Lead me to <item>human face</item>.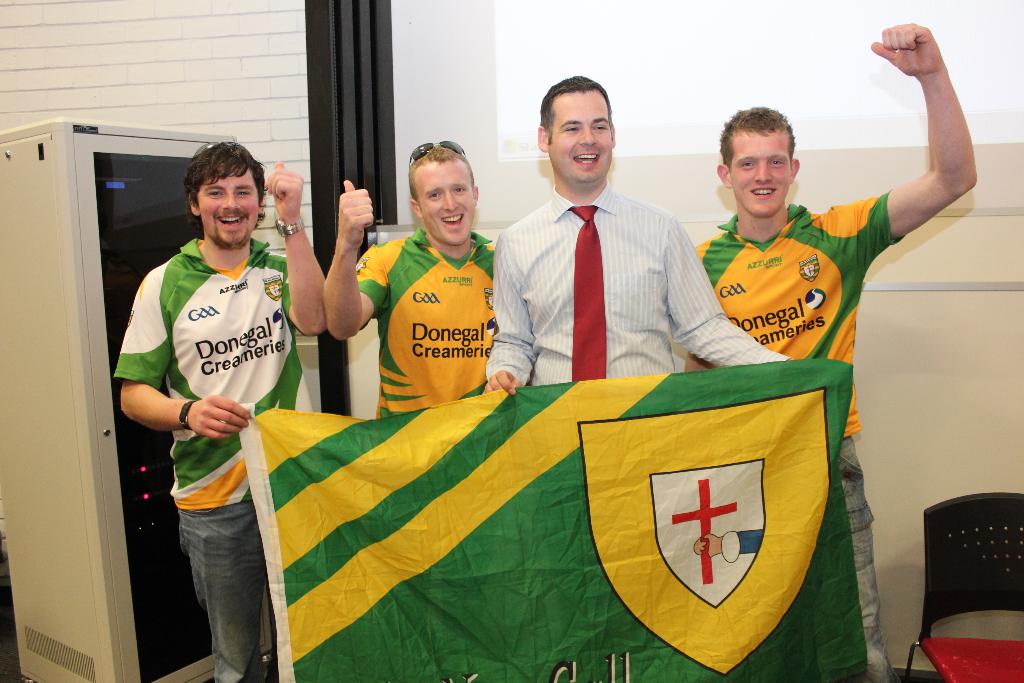
Lead to <box>193,159,260,252</box>.
